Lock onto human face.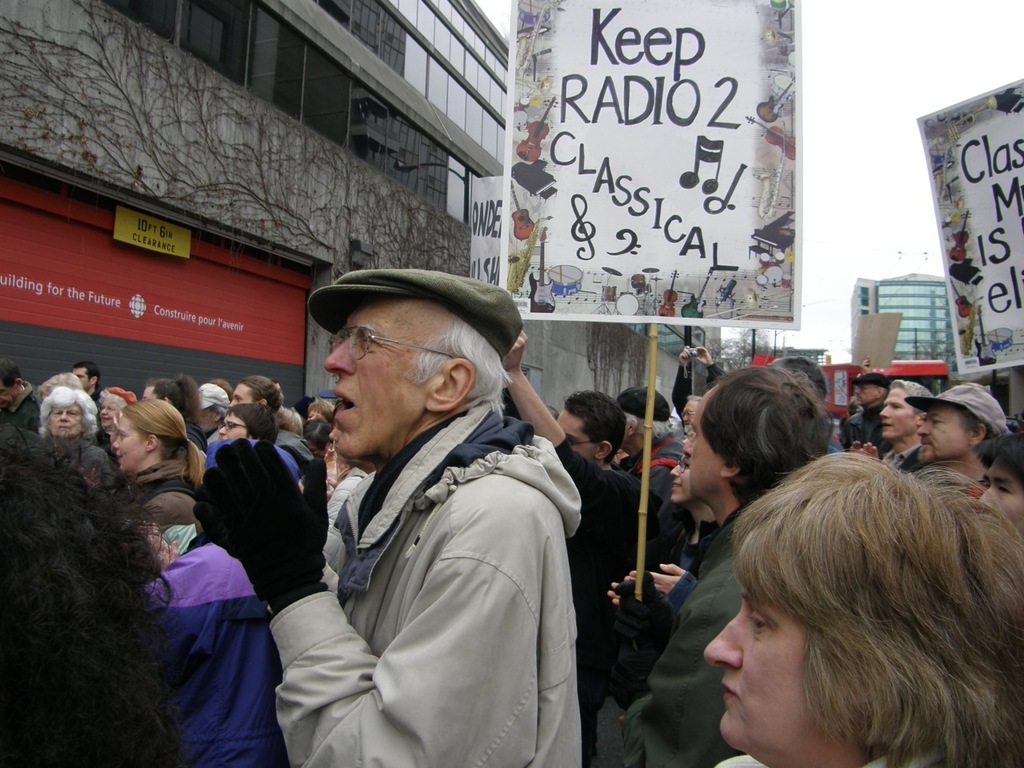
Locked: <bbox>111, 414, 144, 470</bbox>.
